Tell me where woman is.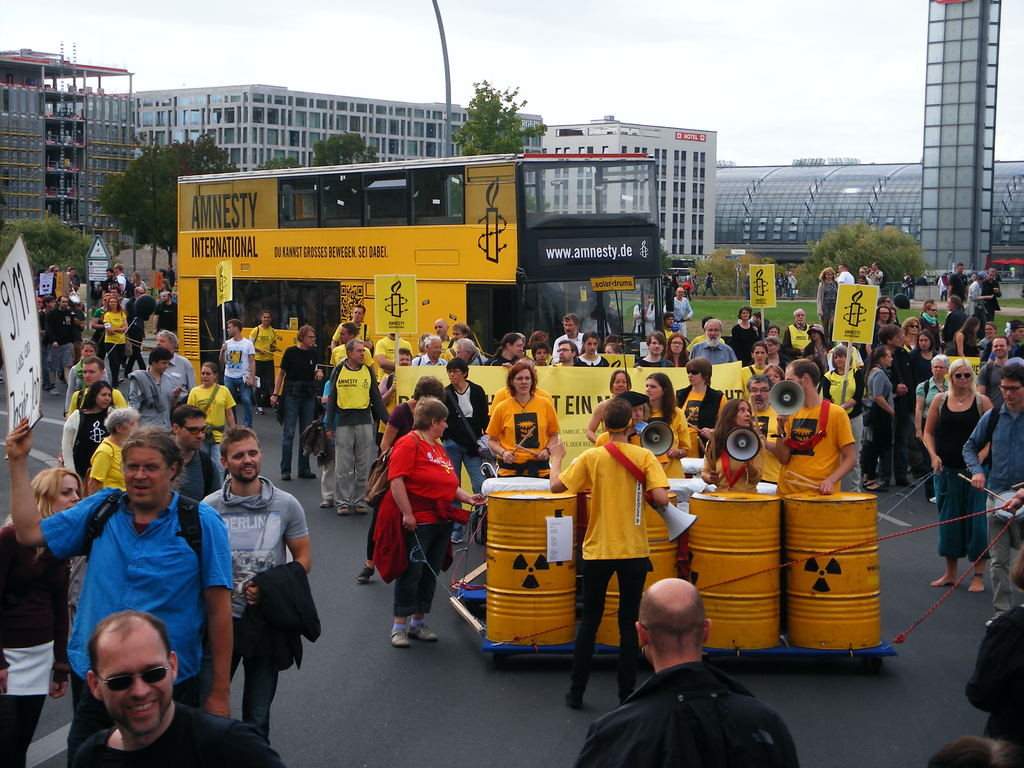
woman is at l=829, t=346, r=860, b=417.
